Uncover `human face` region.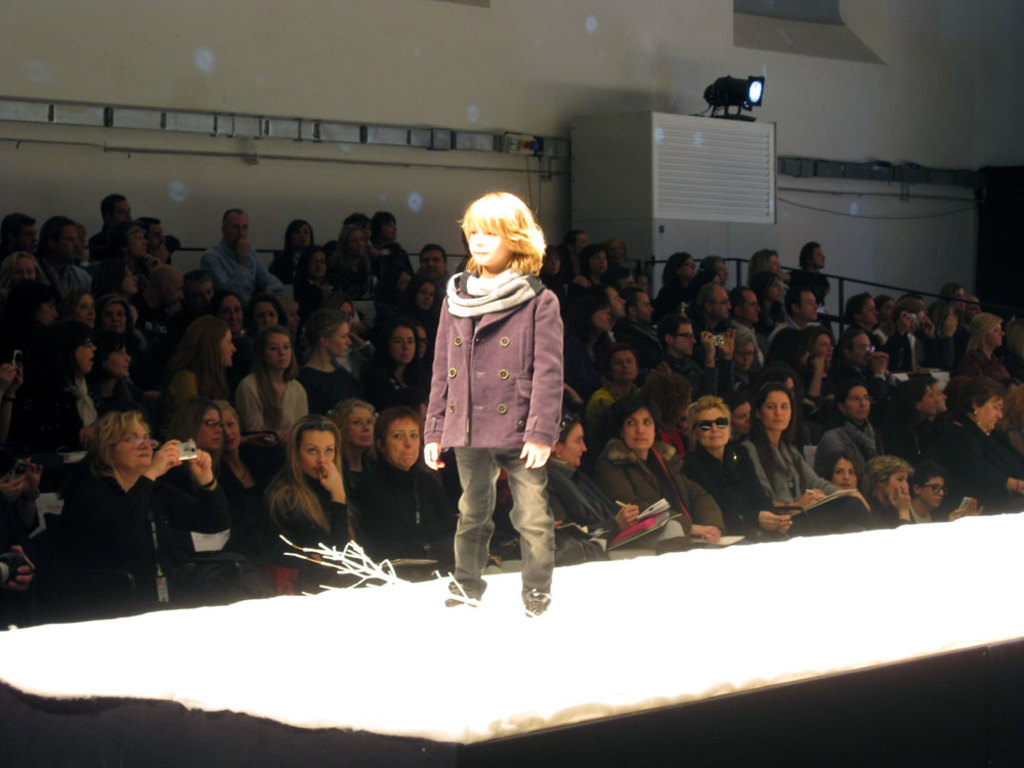
Uncovered: x1=130, y1=224, x2=144, y2=250.
